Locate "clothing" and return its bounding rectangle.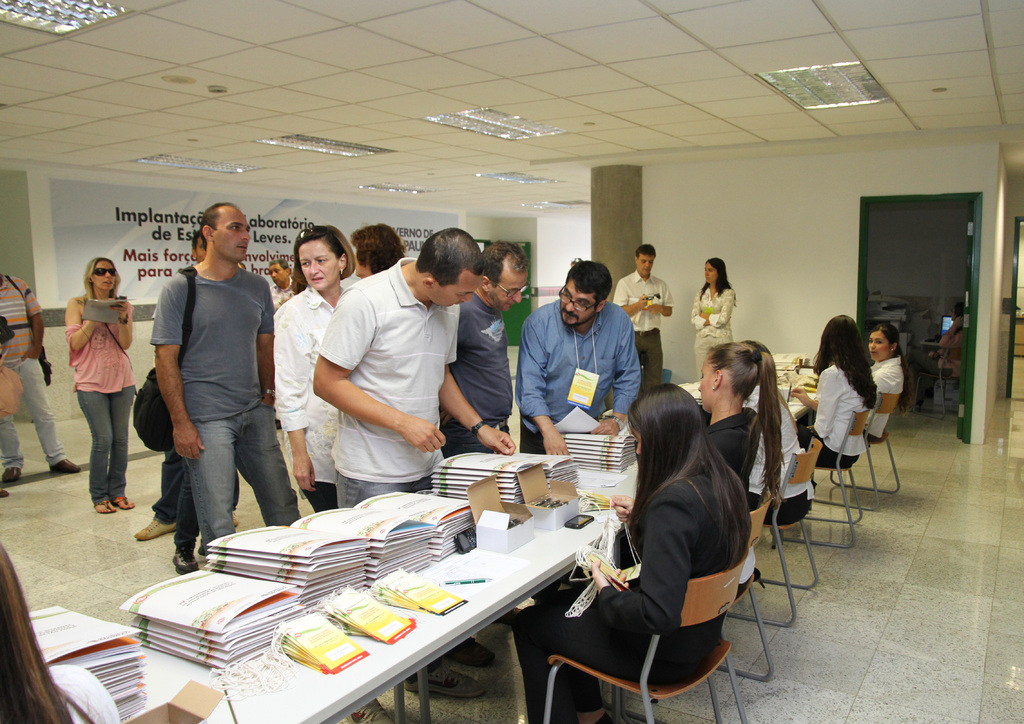
(left=512, top=471, right=749, bottom=723).
